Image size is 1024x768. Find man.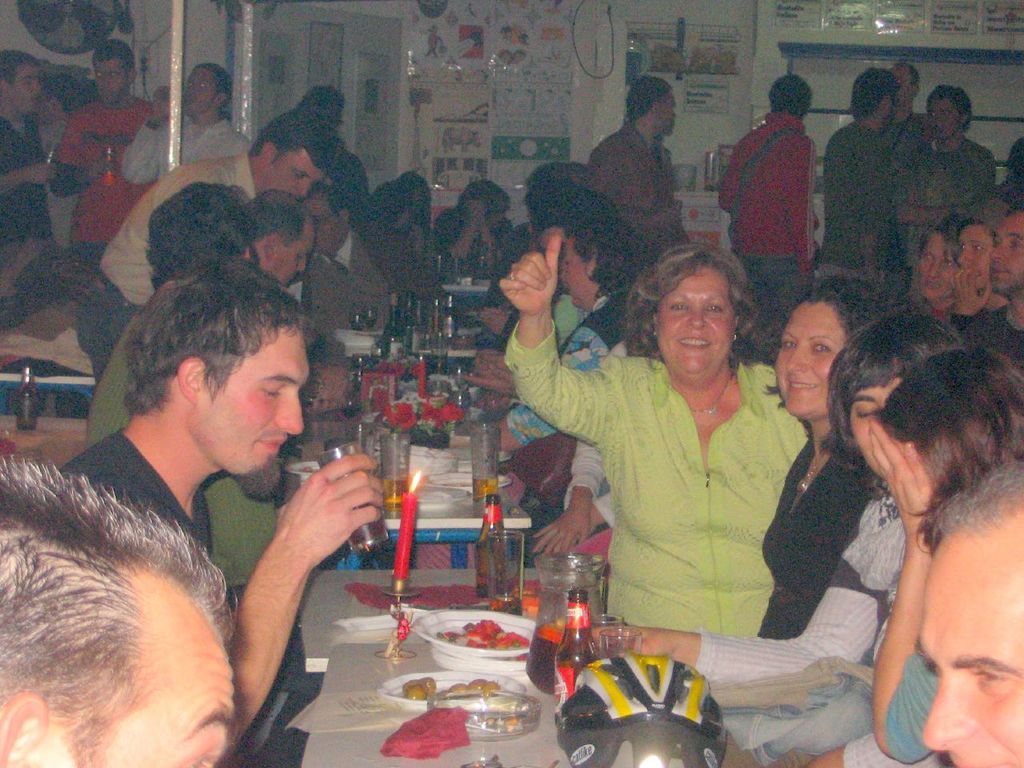
box=[874, 60, 922, 178].
